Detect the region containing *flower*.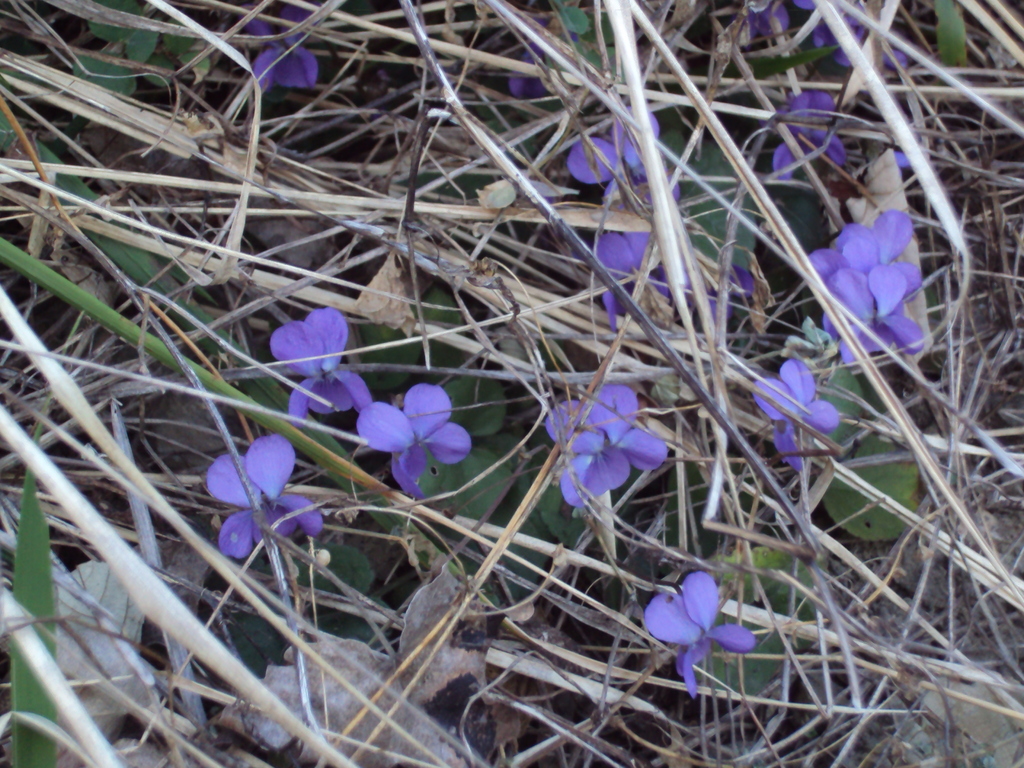
[left=241, top=3, right=318, bottom=105].
